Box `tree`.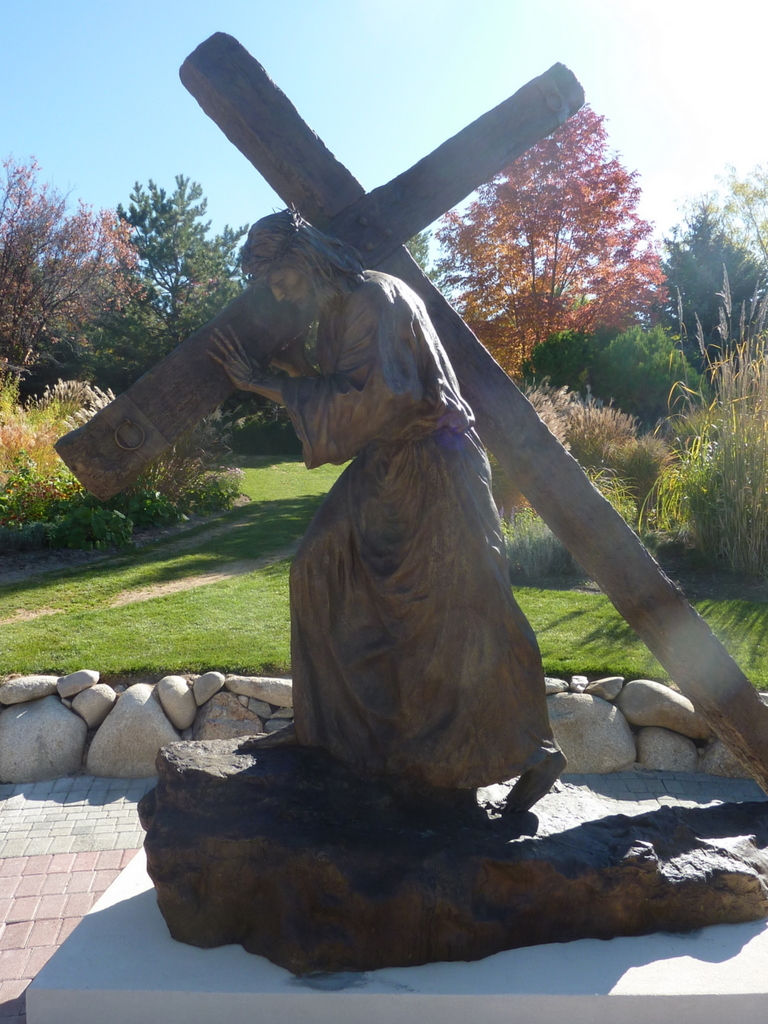
detection(58, 175, 268, 406).
